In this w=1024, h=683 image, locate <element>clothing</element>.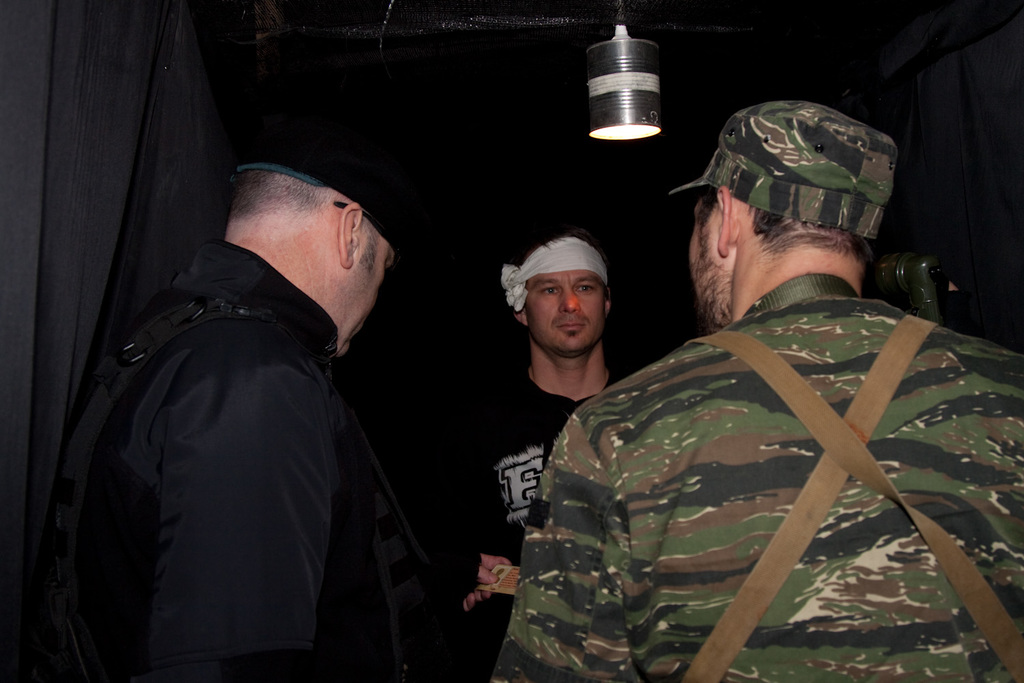
Bounding box: (44, 233, 463, 682).
